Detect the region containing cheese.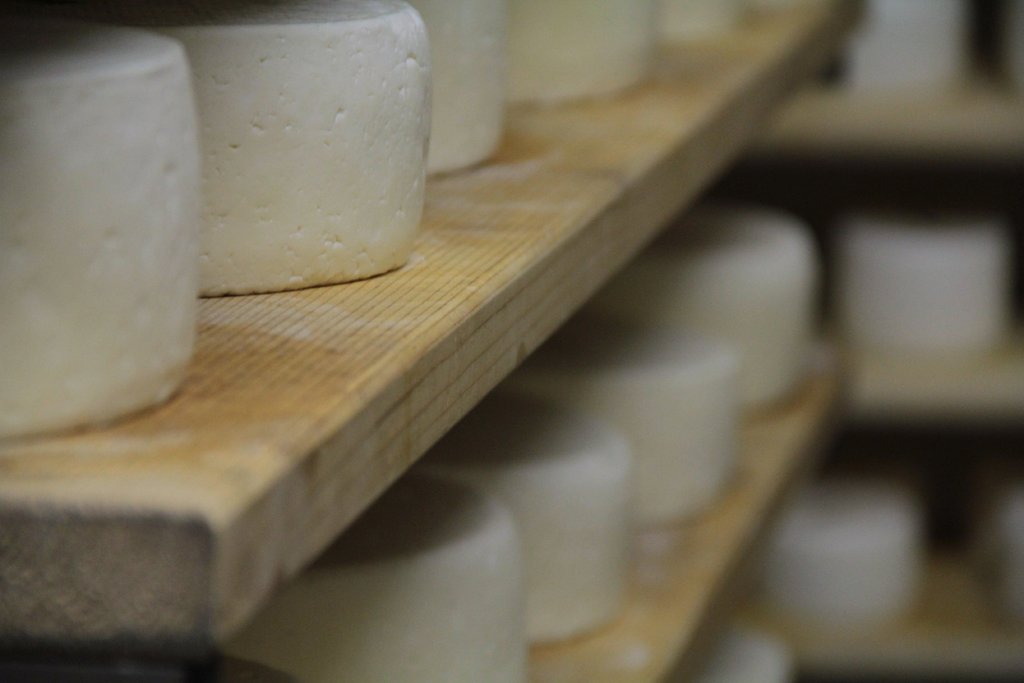
bbox=[840, 217, 1014, 359].
